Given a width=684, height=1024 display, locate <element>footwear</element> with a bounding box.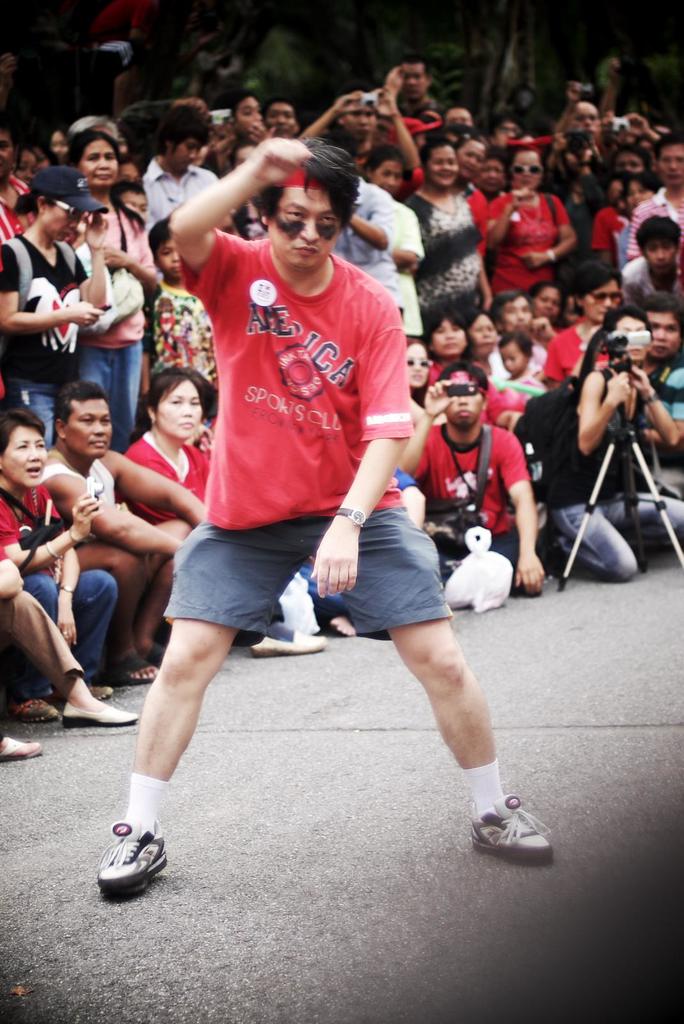
Located: crop(468, 792, 557, 865).
